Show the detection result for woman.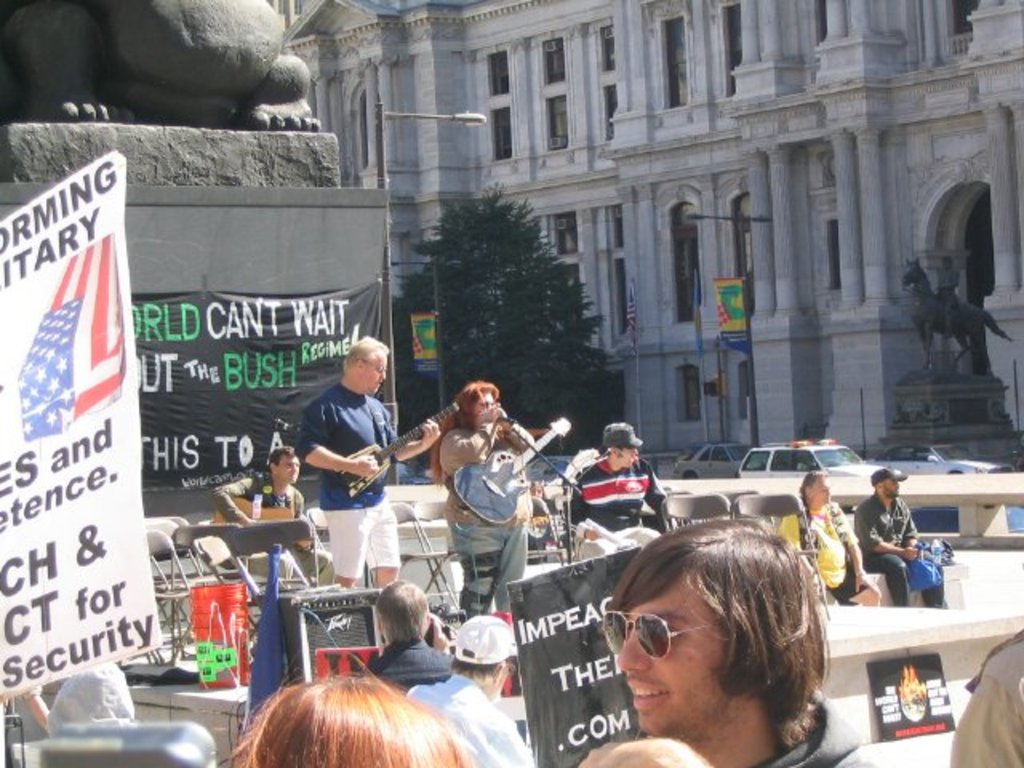
(218, 659, 486, 767).
